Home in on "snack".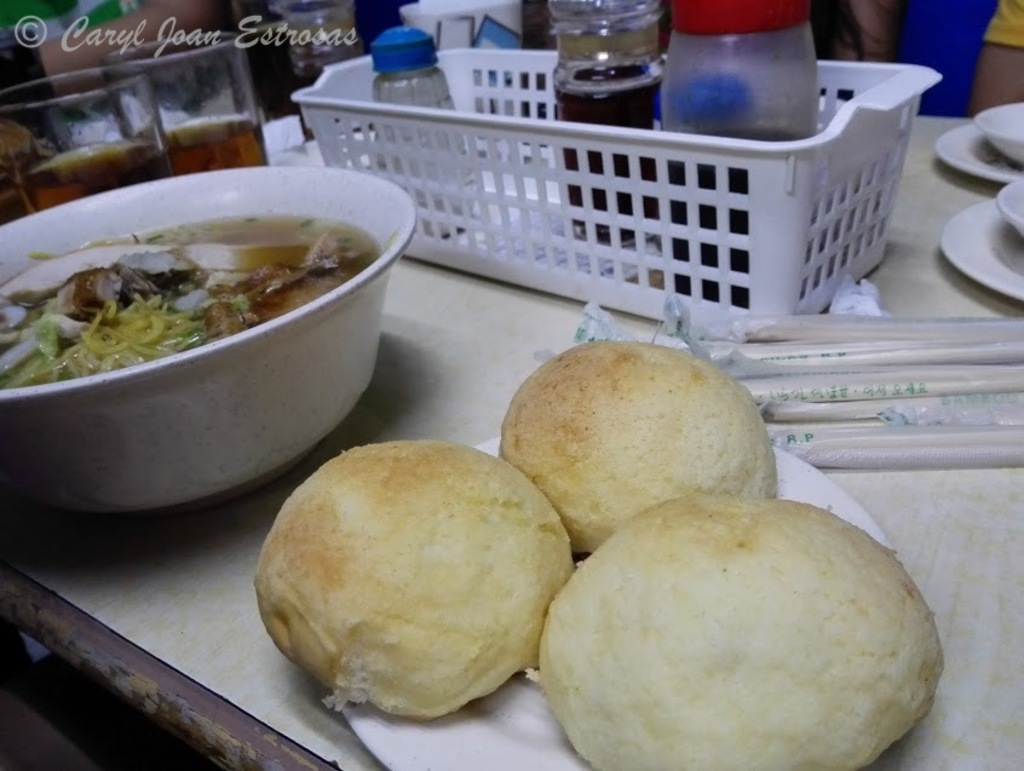
Homed in at 251 445 581 721.
